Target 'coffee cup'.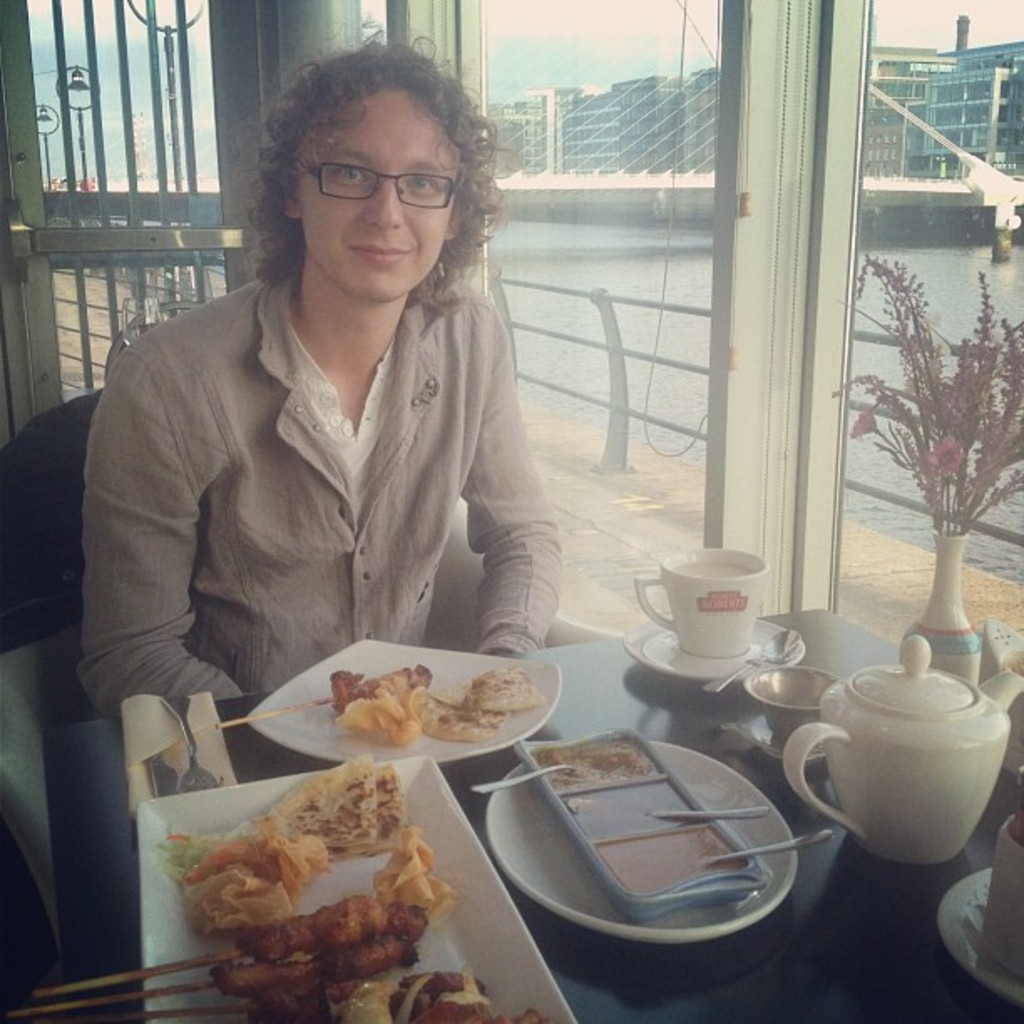
Target region: l=632, t=549, r=763, b=656.
